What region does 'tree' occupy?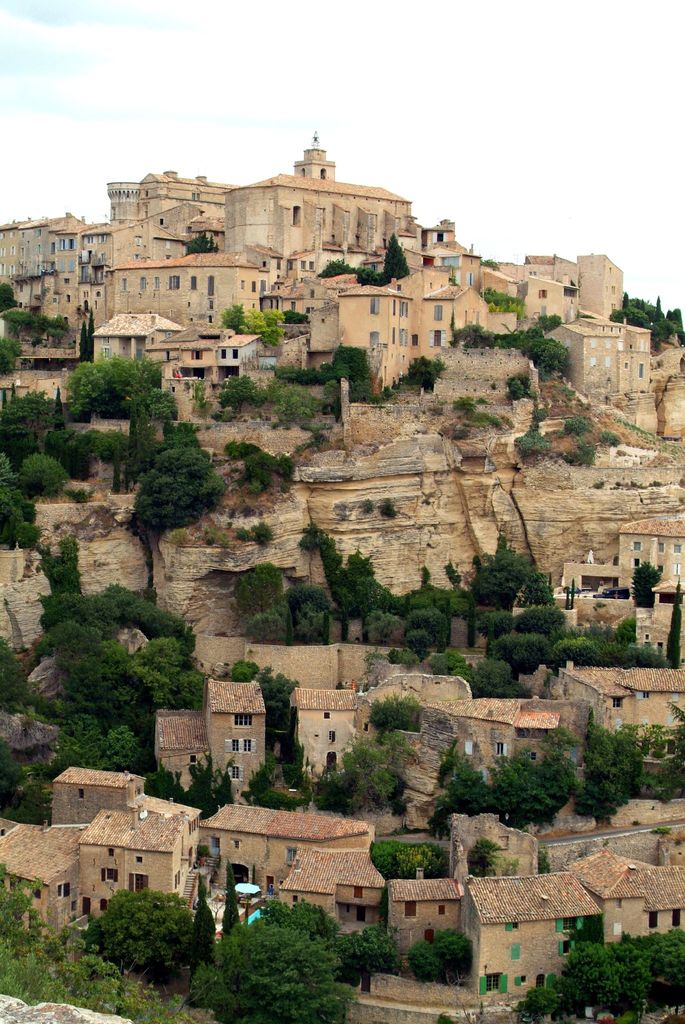
x1=85, y1=885, x2=192, y2=971.
